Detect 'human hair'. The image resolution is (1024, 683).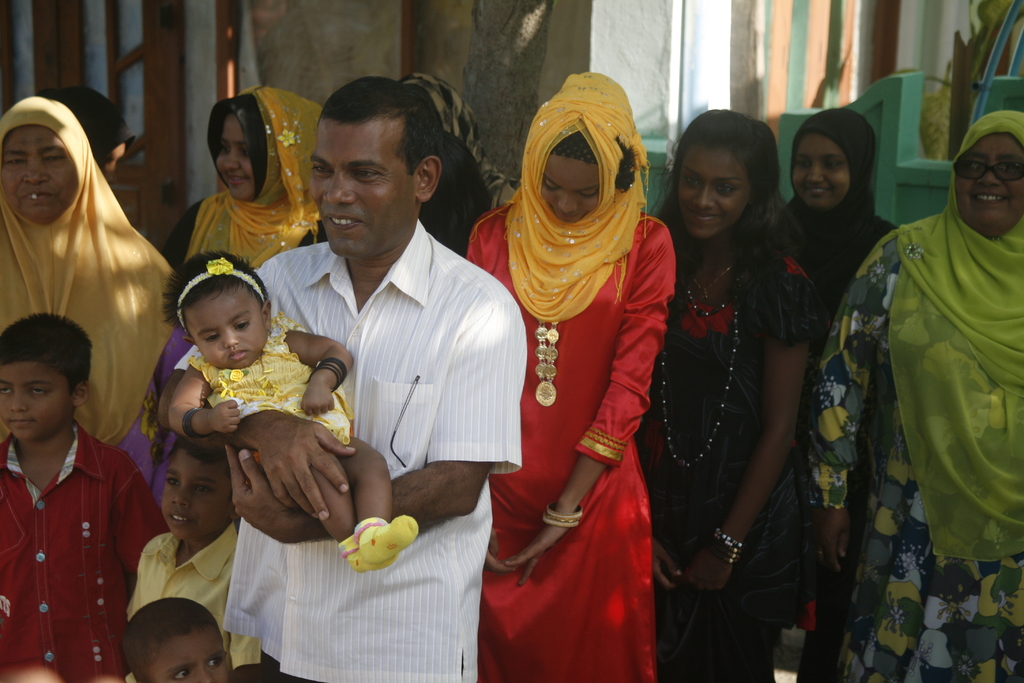
BBox(164, 436, 228, 501).
